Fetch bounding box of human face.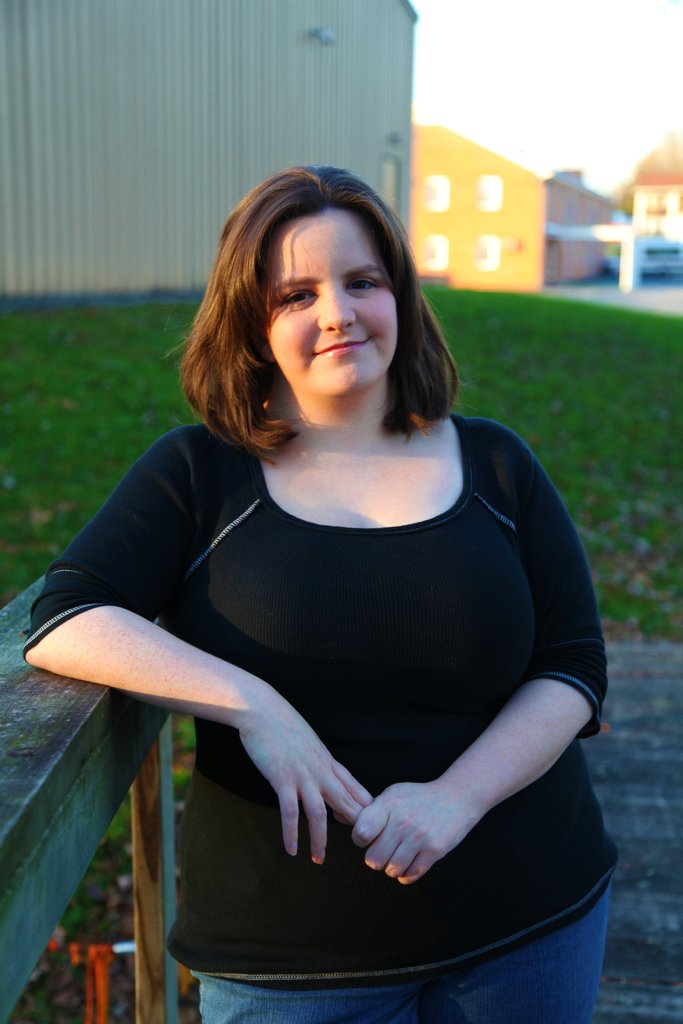
Bbox: BBox(268, 209, 403, 401).
